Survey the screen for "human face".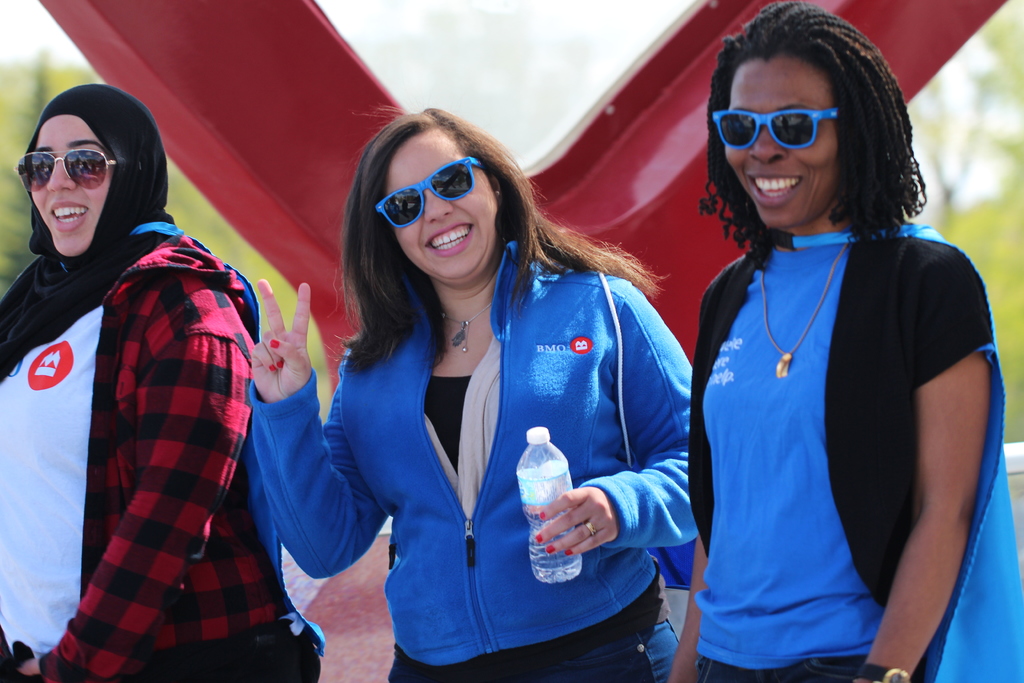
Survey found: {"left": 387, "top": 126, "right": 500, "bottom": 281}.
